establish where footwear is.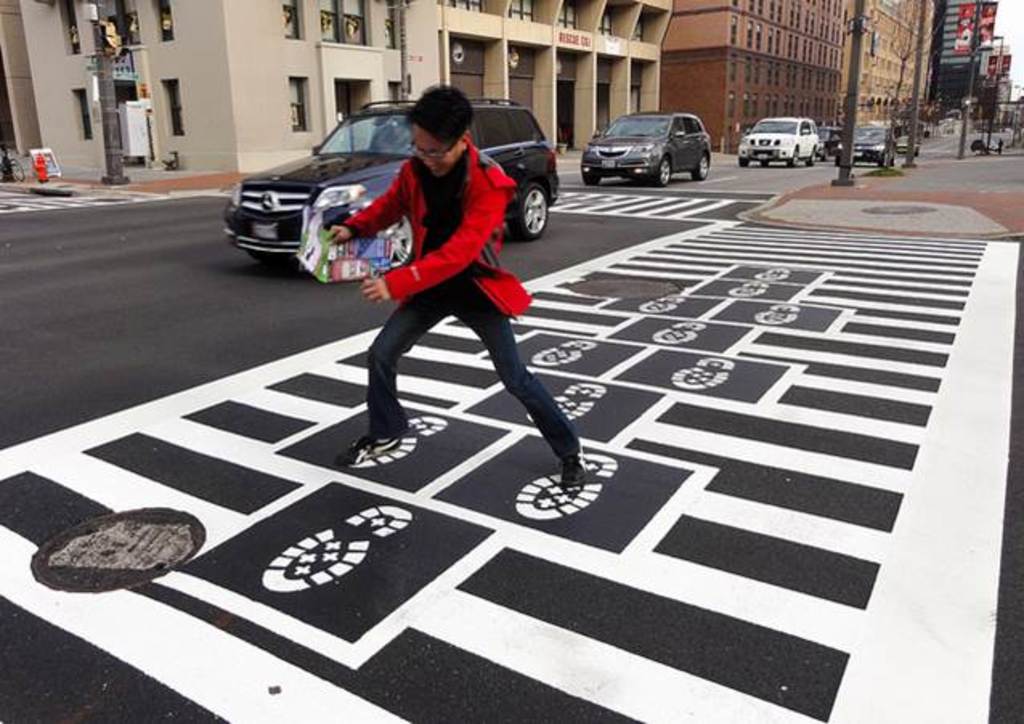
Established at <box>332,432,409,475</box>.
